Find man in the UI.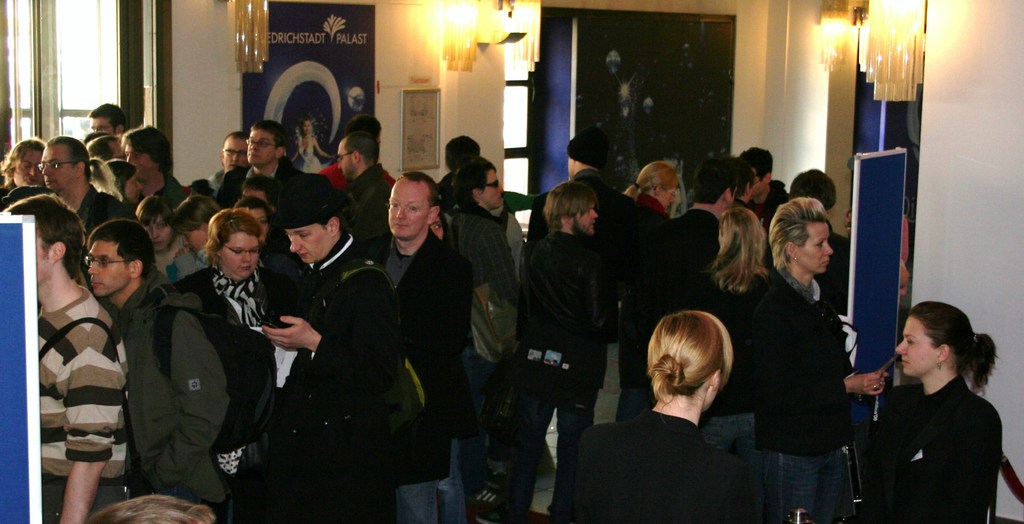
UI element at bbox=[499, 183, 607, 495].
